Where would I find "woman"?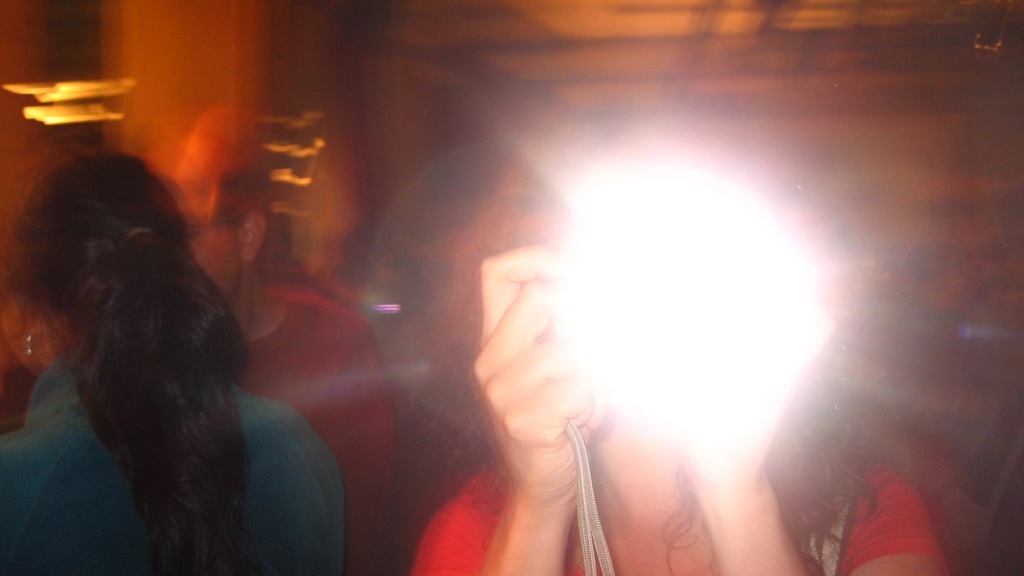
At l=394, t=81, r=946, b=575.
